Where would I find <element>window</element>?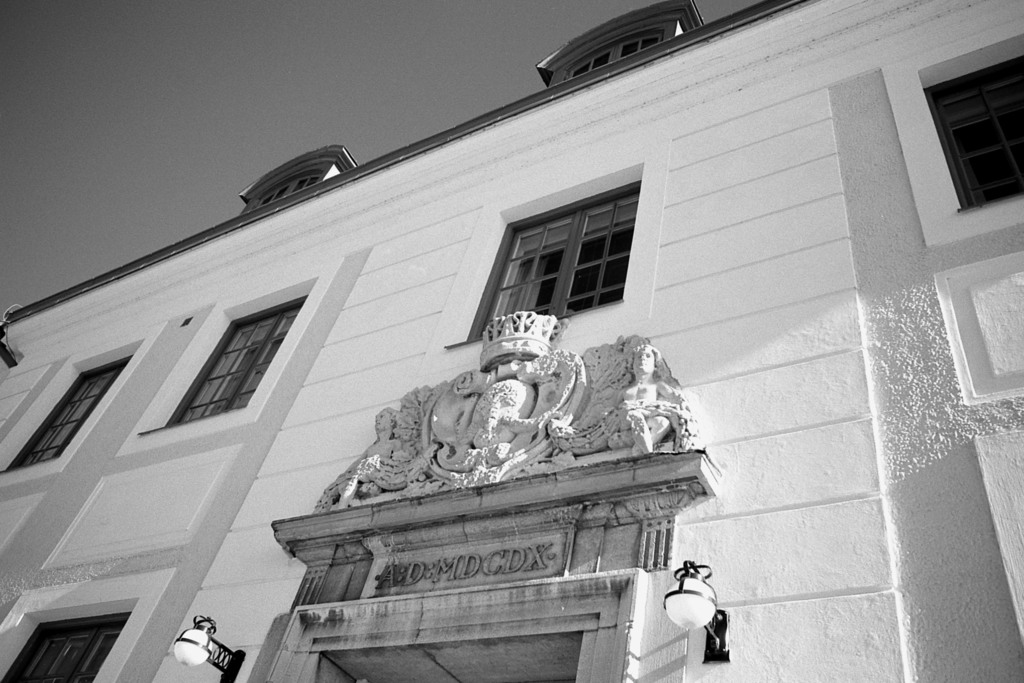
At {"x1": 460, "y1": 164, "x2": 650, "y2": 340}.
